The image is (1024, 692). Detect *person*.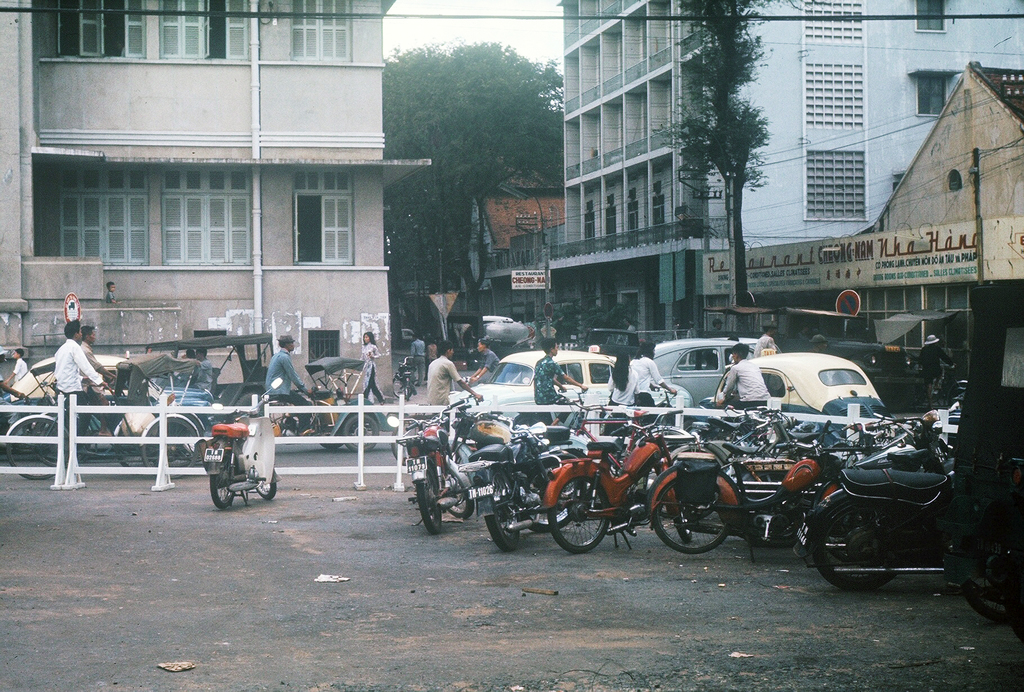
Detection: (left=427, top=347, right=473, bottom=429).
